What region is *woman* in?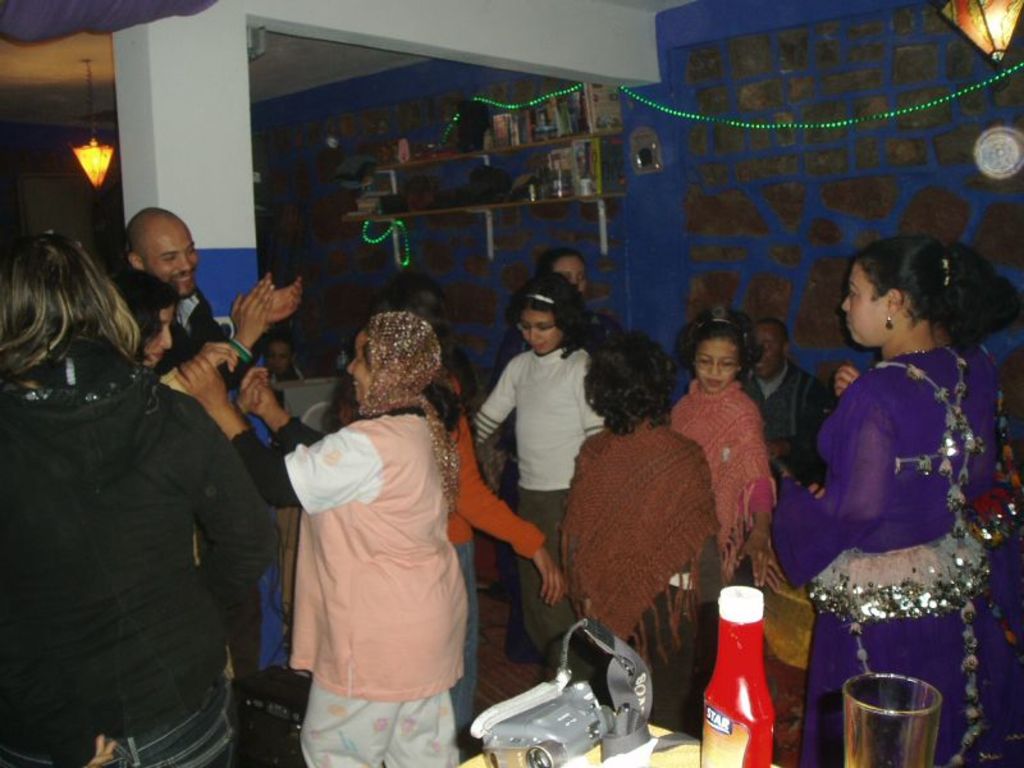
box=[170, 305, 476, 767].
